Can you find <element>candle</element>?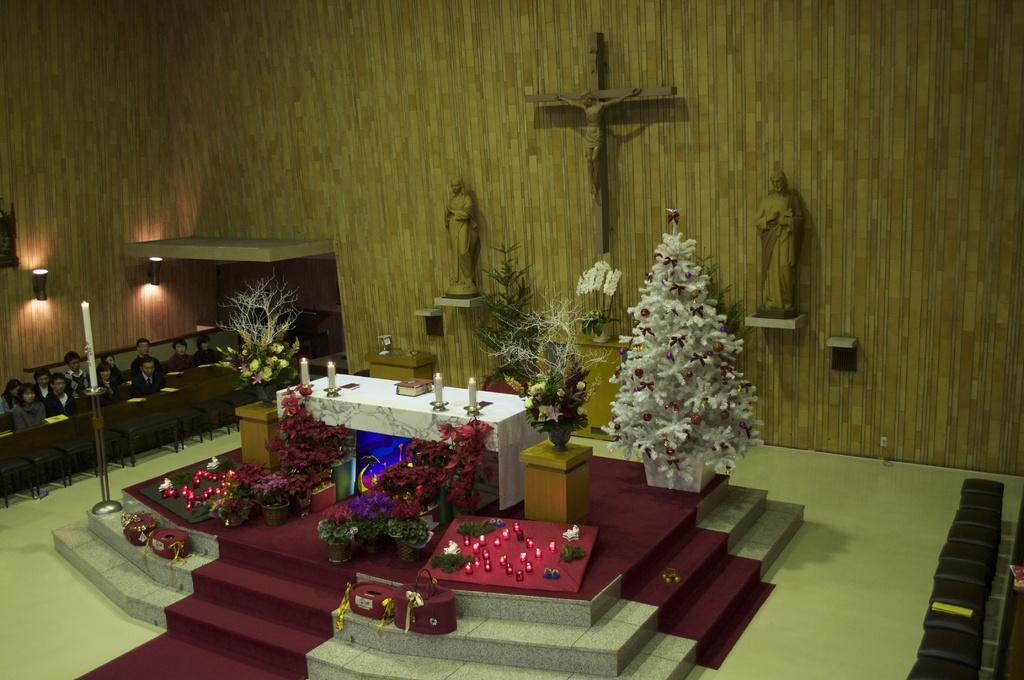
Yes, bounding box: {"x1": 464, "y1": 380, "x2": 477, "y2": 407}.
